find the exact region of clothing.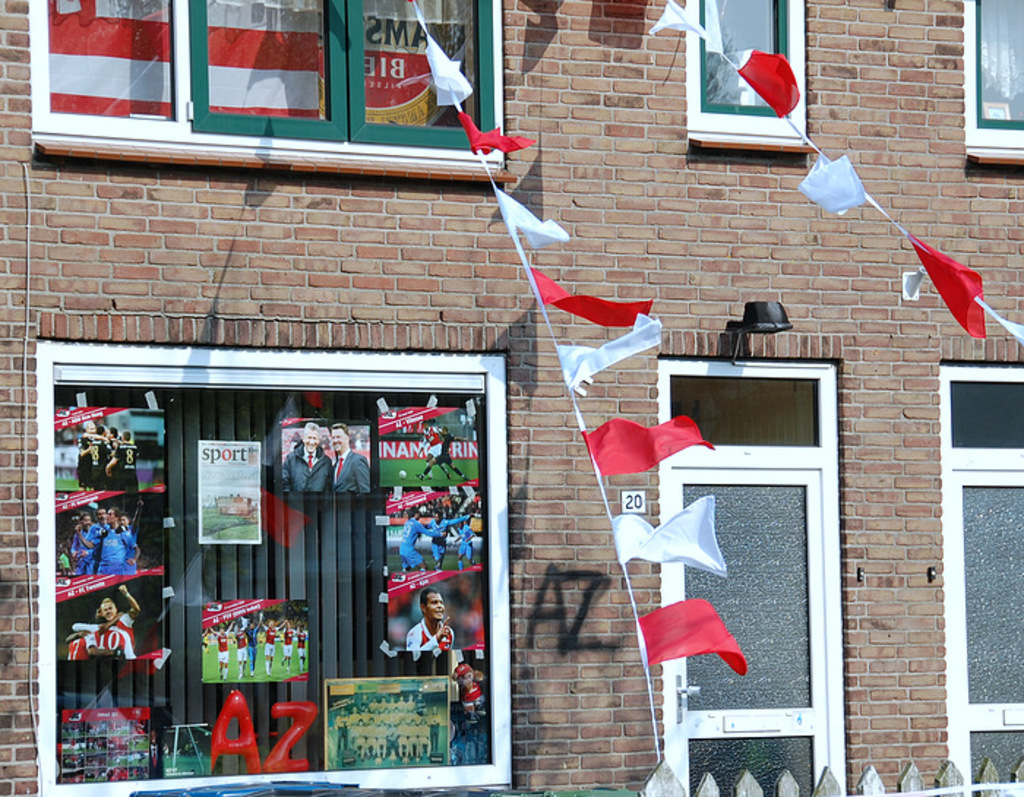
Exact region: BBox(95, 516, 130, 572).
